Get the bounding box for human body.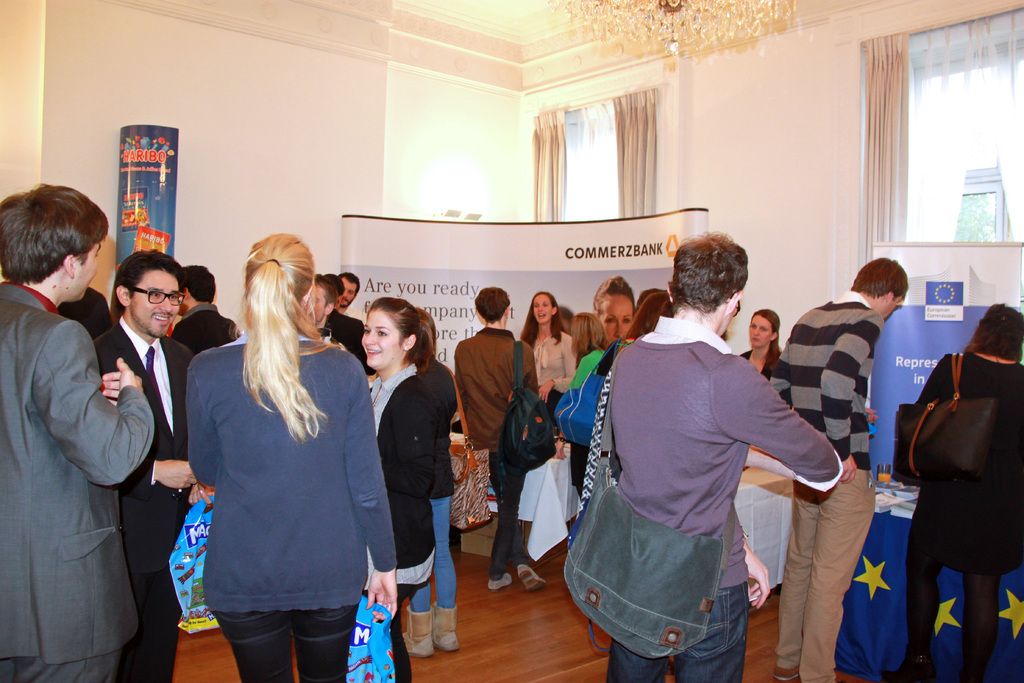
145/202/373/682.
